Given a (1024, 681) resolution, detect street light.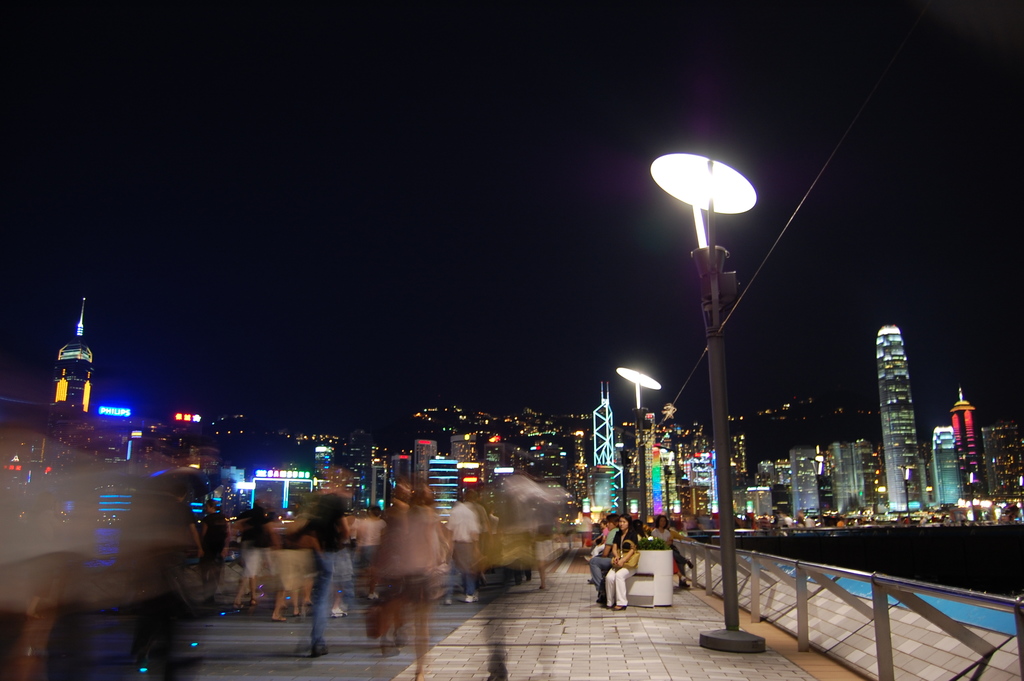
x1=808, y1=454, x2=826, y2=521.
